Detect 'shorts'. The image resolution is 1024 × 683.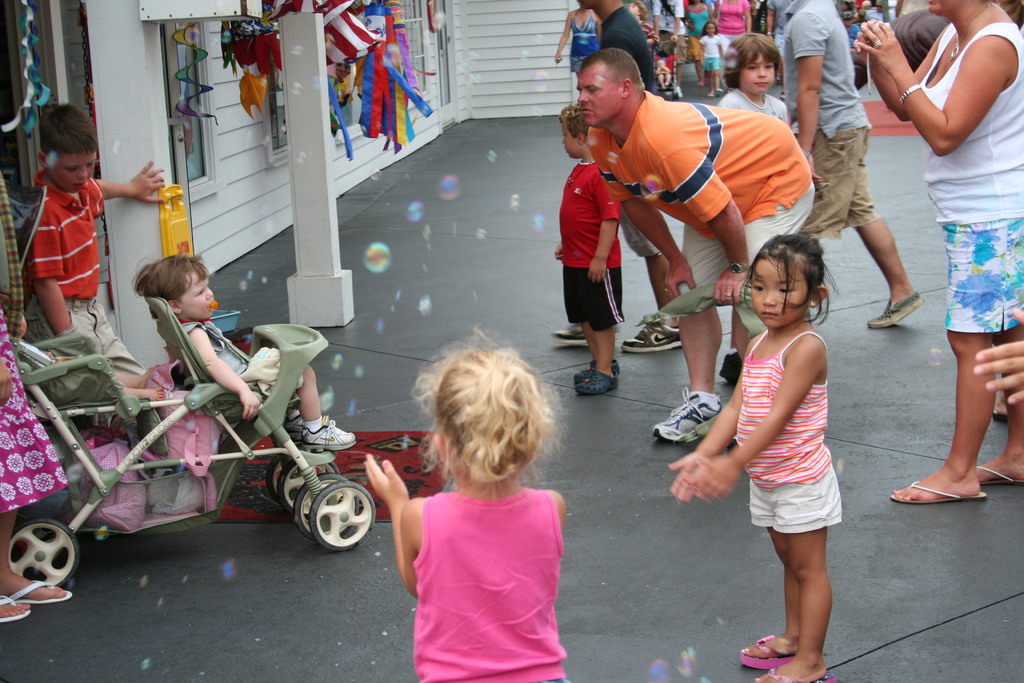
563,267,624,331.
